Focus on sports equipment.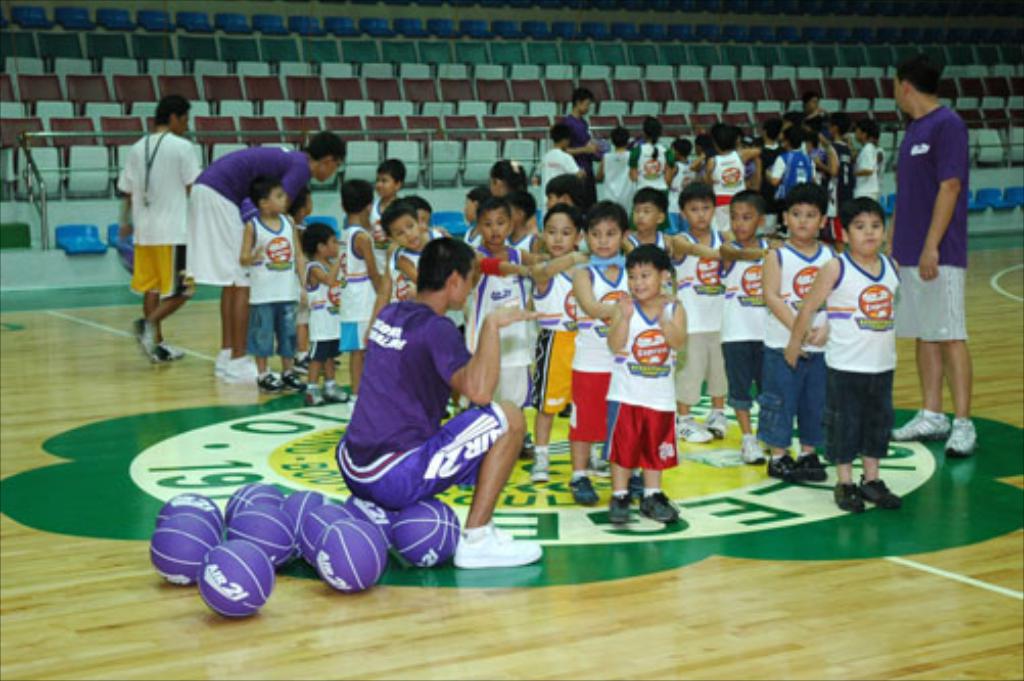
Focused at {"x1": 192, "y1": 534, "x2": 278, "y2": 622}.
